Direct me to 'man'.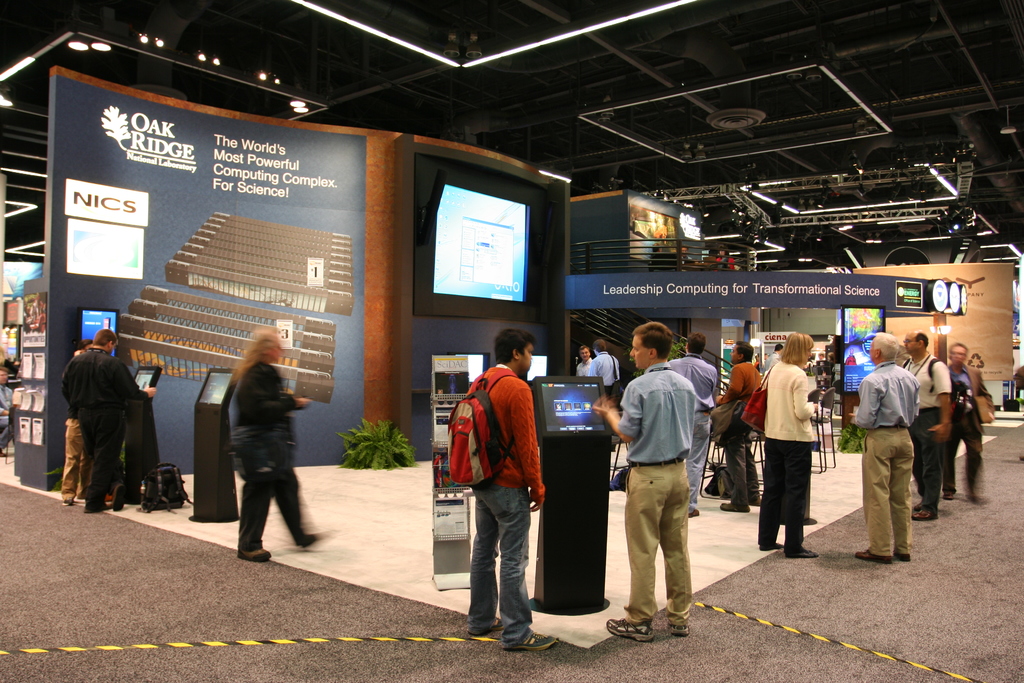
Direction: (left=59, top=328, right=157, bottom=517).
